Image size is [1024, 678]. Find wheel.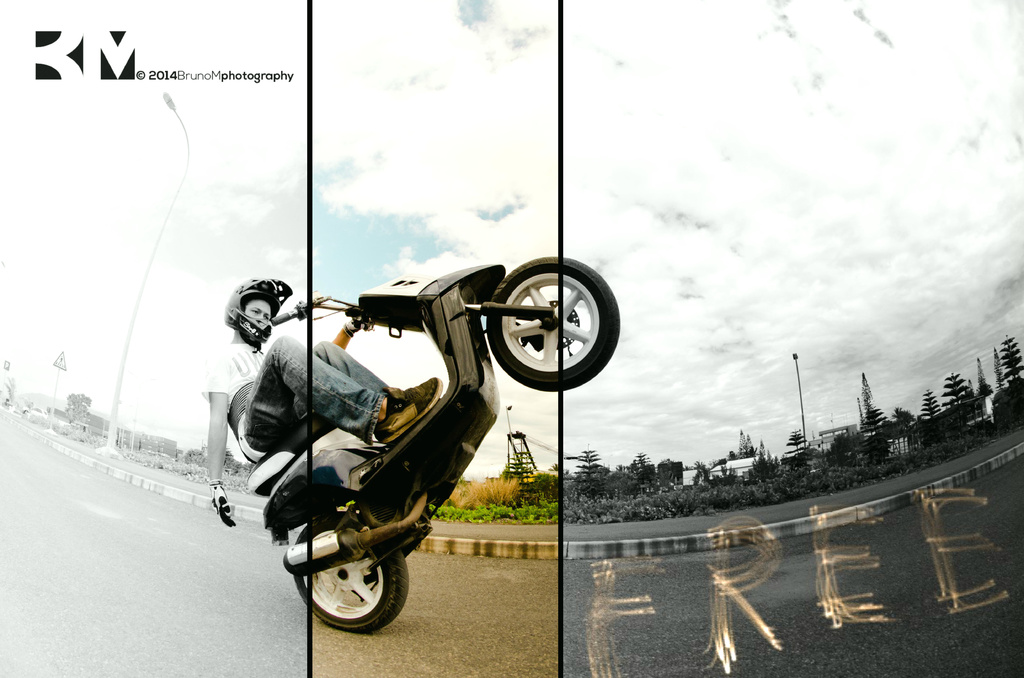
<bbox>474, 264, 603, 389</bbox>.
